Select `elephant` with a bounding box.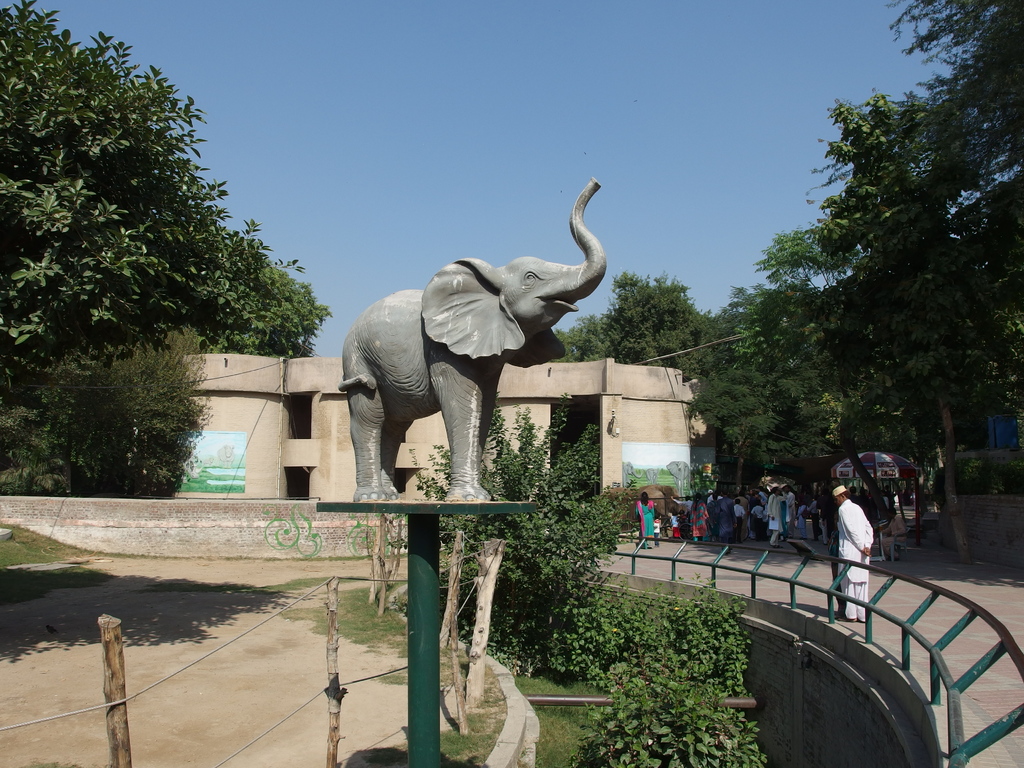
(left=317, top=207, right=611, bottom=511).
